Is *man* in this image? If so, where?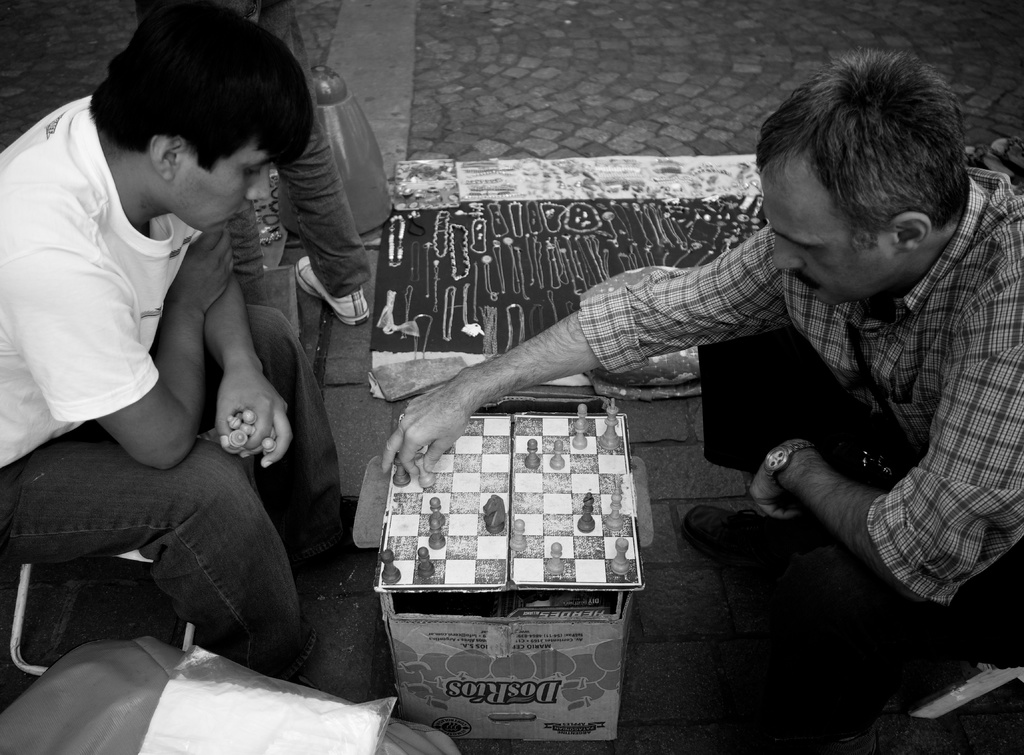
Yes, at pyautogui.locateOnScreen(386, 54, 1023, 683).
